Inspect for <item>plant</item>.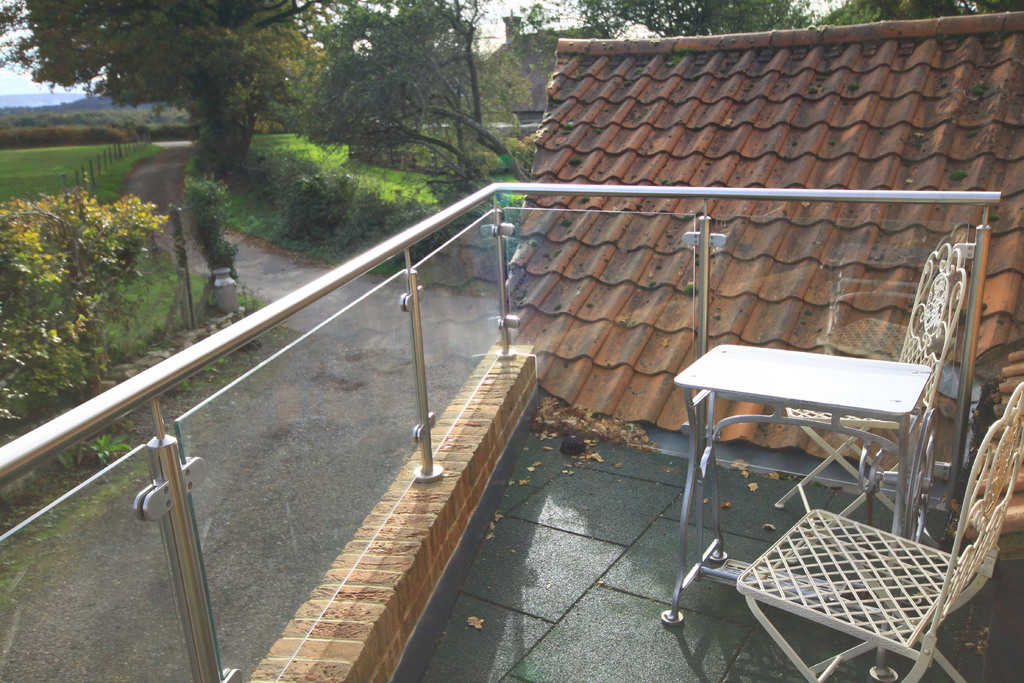
Inspection: bbox=(228, 283, 282, 343).
